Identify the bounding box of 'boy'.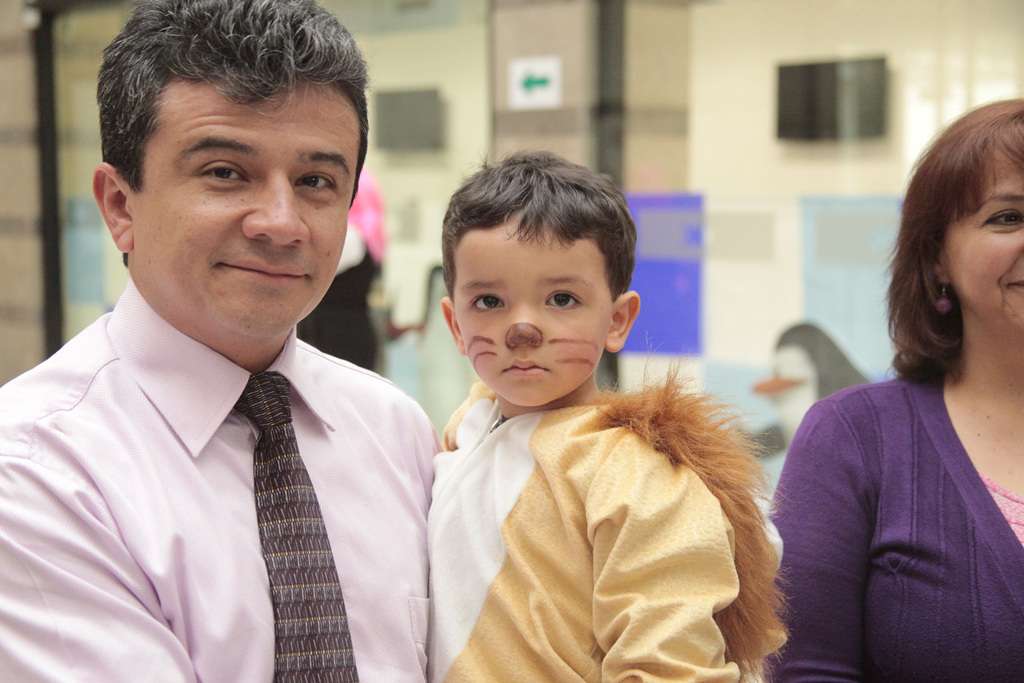
select_region(420, 169, 760, 671).
